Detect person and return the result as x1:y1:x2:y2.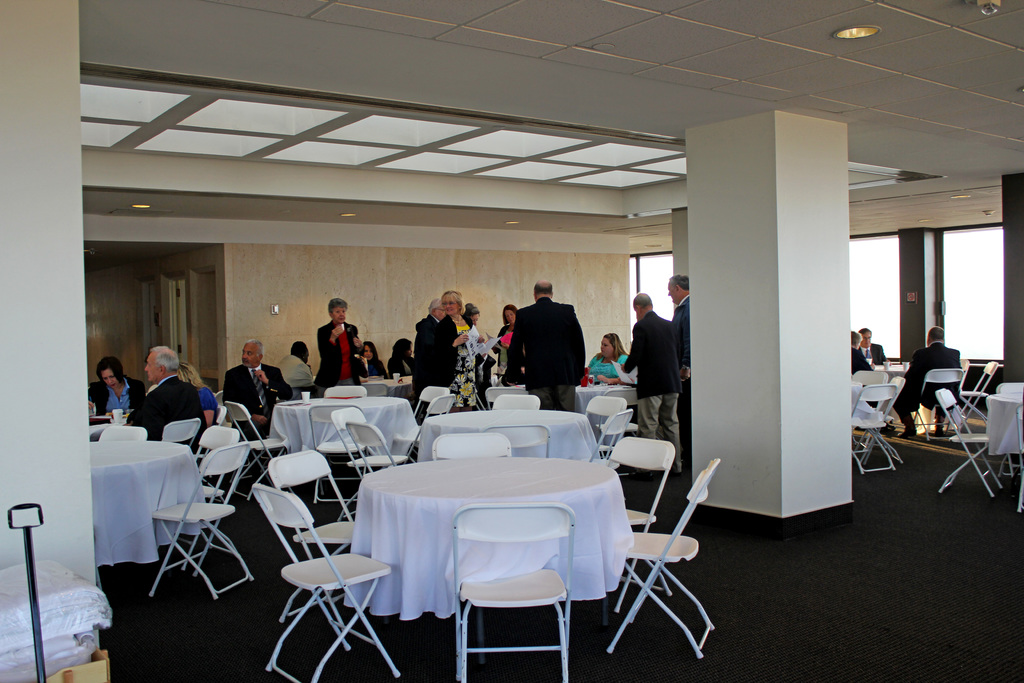
895:327:963:440.
